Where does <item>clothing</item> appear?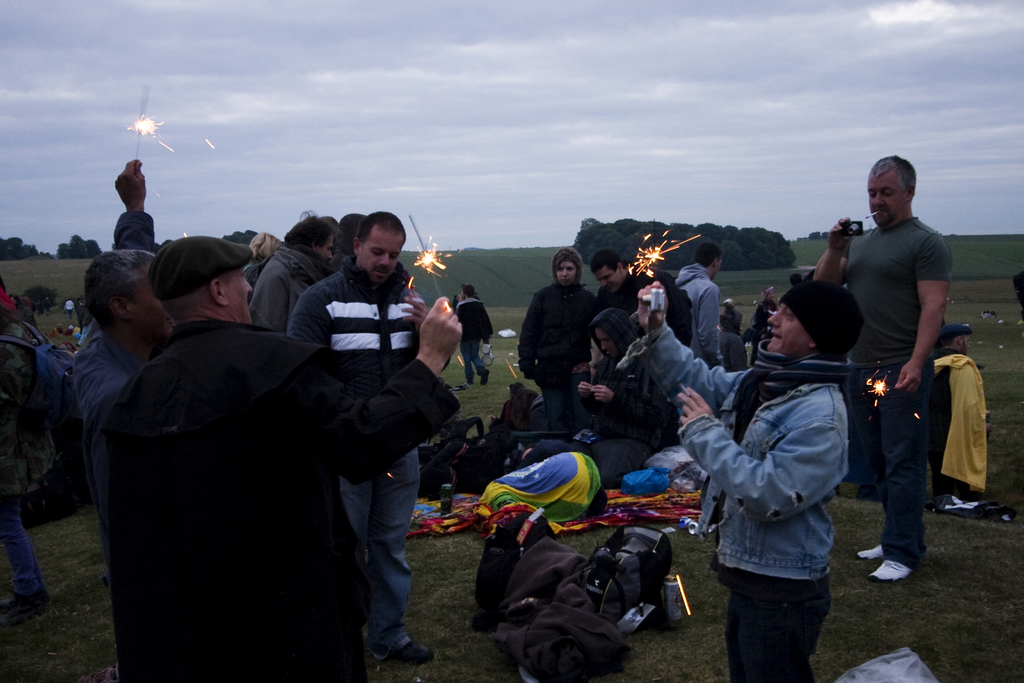
Appears at box=[0, 332, 58, 493].
